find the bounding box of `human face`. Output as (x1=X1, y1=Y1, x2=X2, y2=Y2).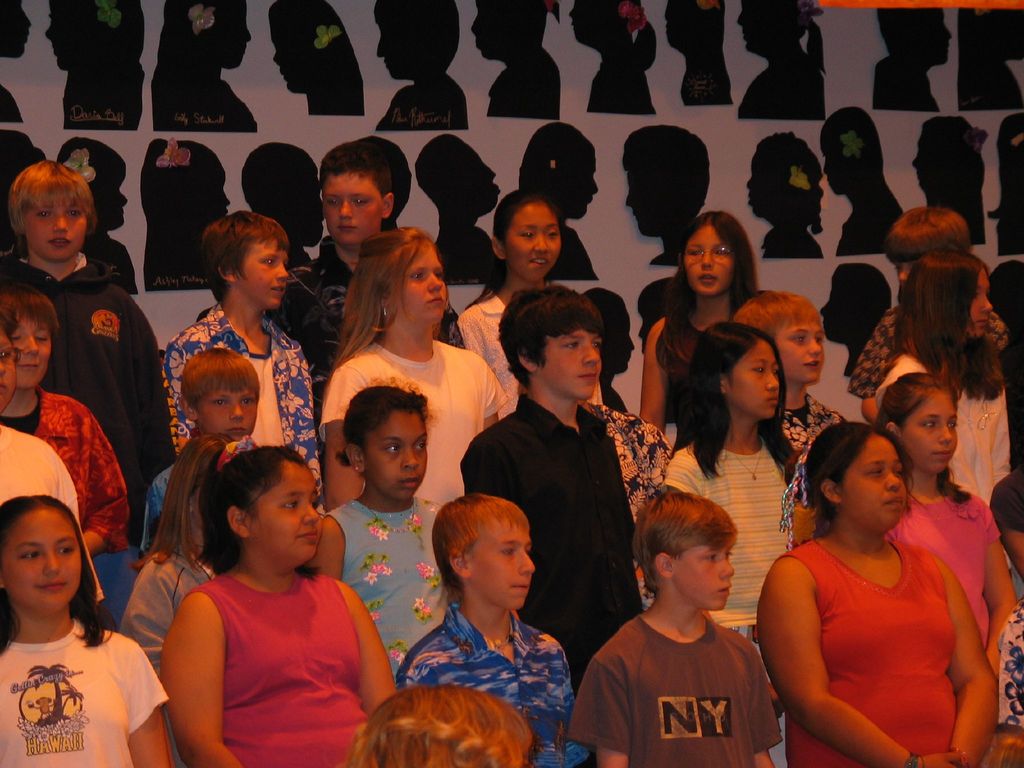
(x1=0, y1=333, x2=17, y2=413).
